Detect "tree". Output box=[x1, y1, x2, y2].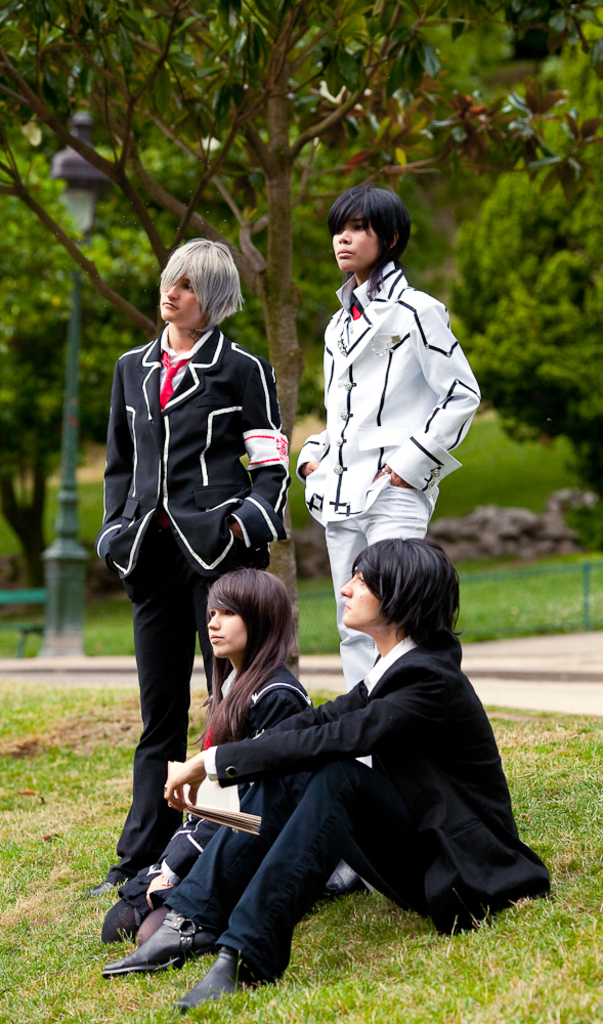
box=[0, 38, 602, 676].
